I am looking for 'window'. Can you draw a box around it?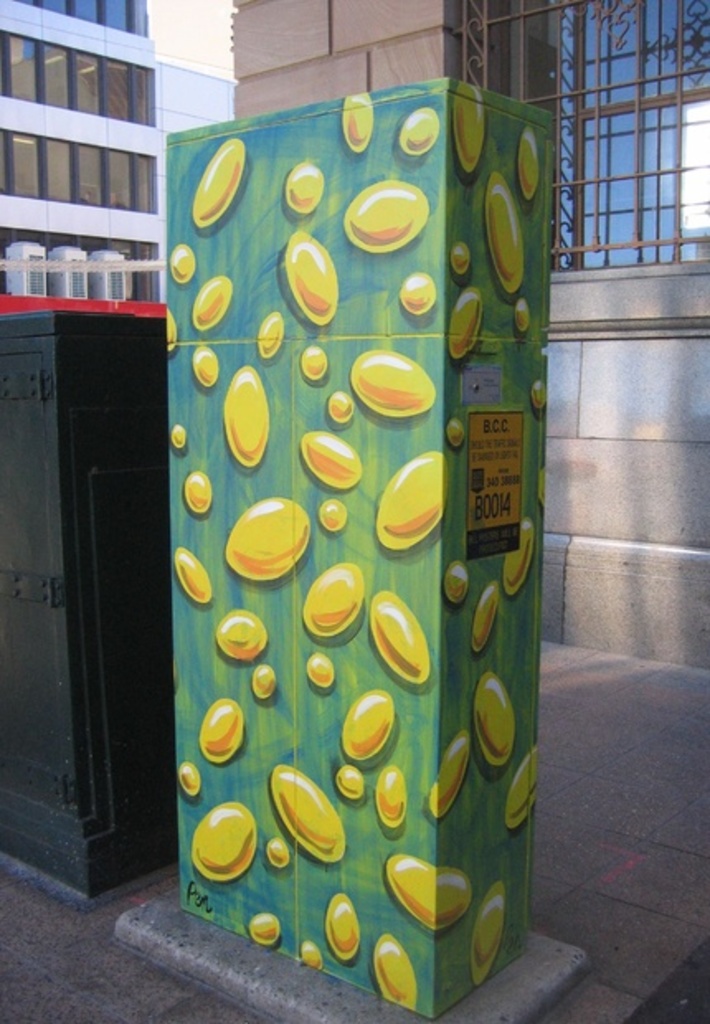
Sure, the bounding box is [3, 33, 160, 127].
